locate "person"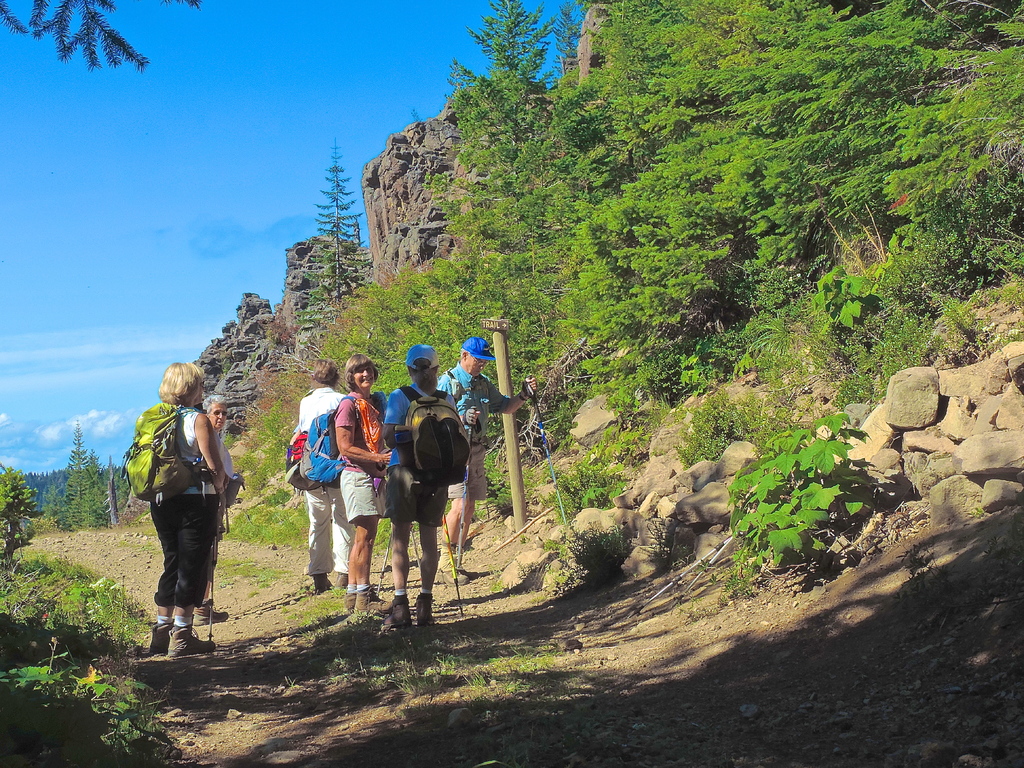
locate(136, 359, 234, 637)
